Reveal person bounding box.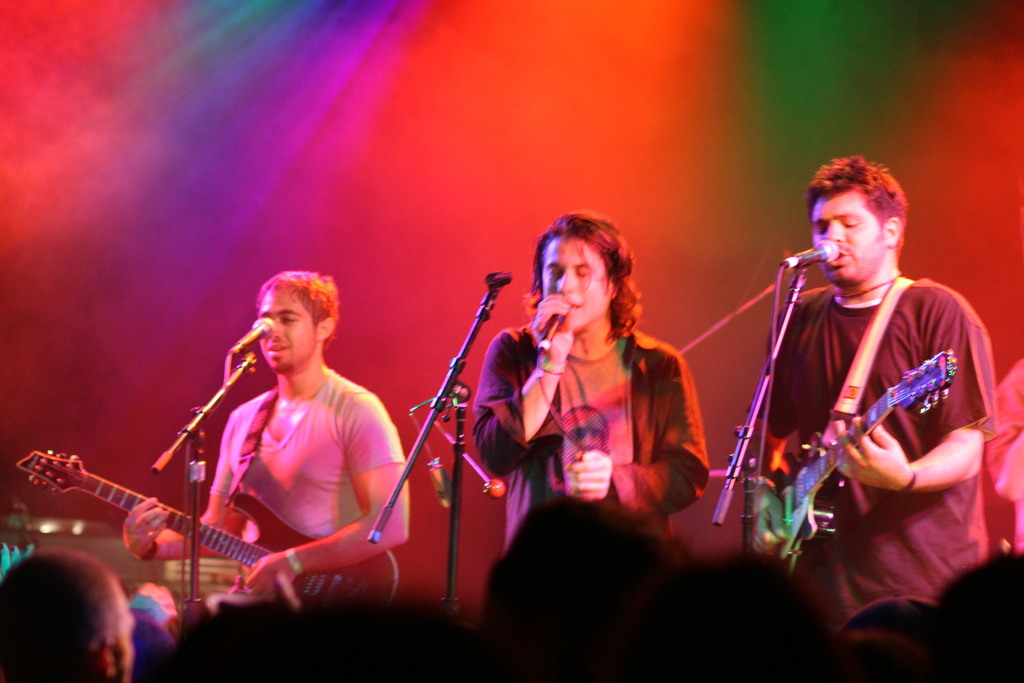
Revealed: pyautogui.locateOnScreen(983, 354, 1023, 550).
